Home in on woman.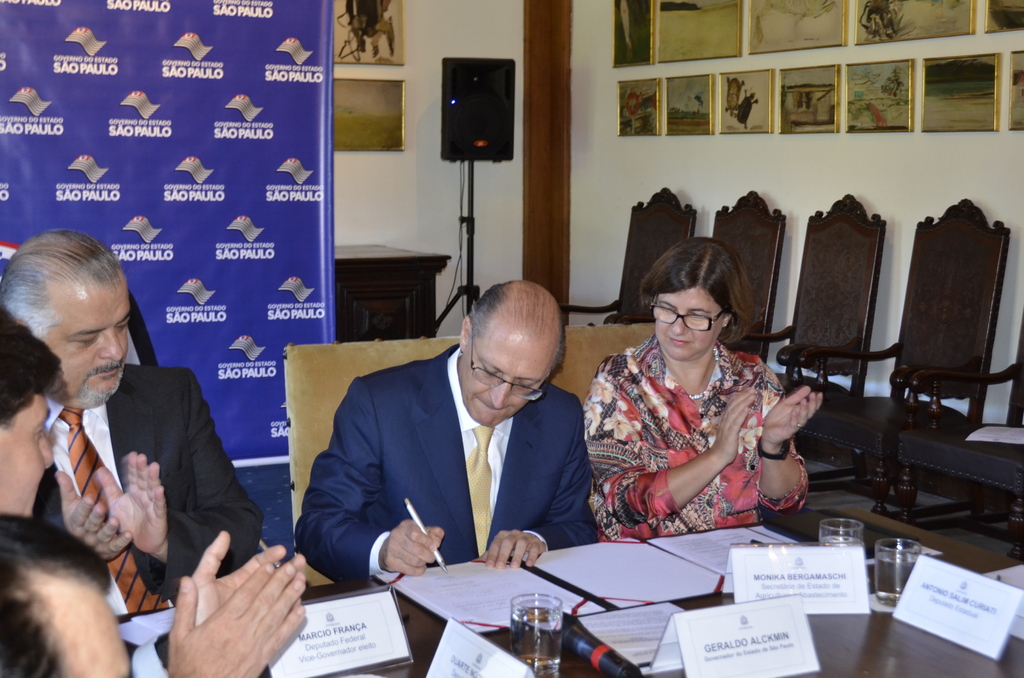
Homed in at Rect(584, 239, 803, 554).
